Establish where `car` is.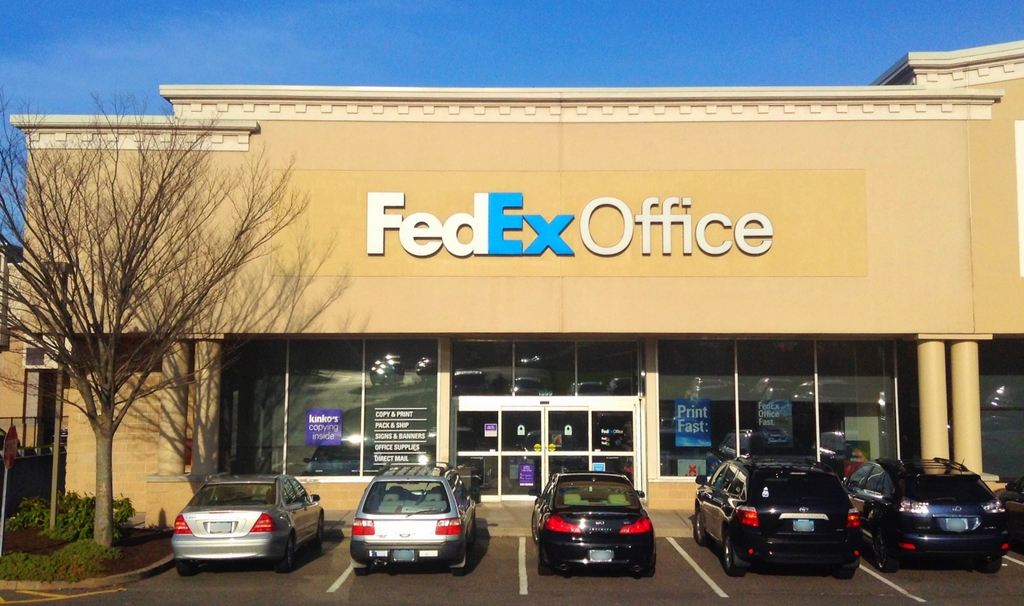
Established at [left=845, top=453, right=1007, bottom=576].
